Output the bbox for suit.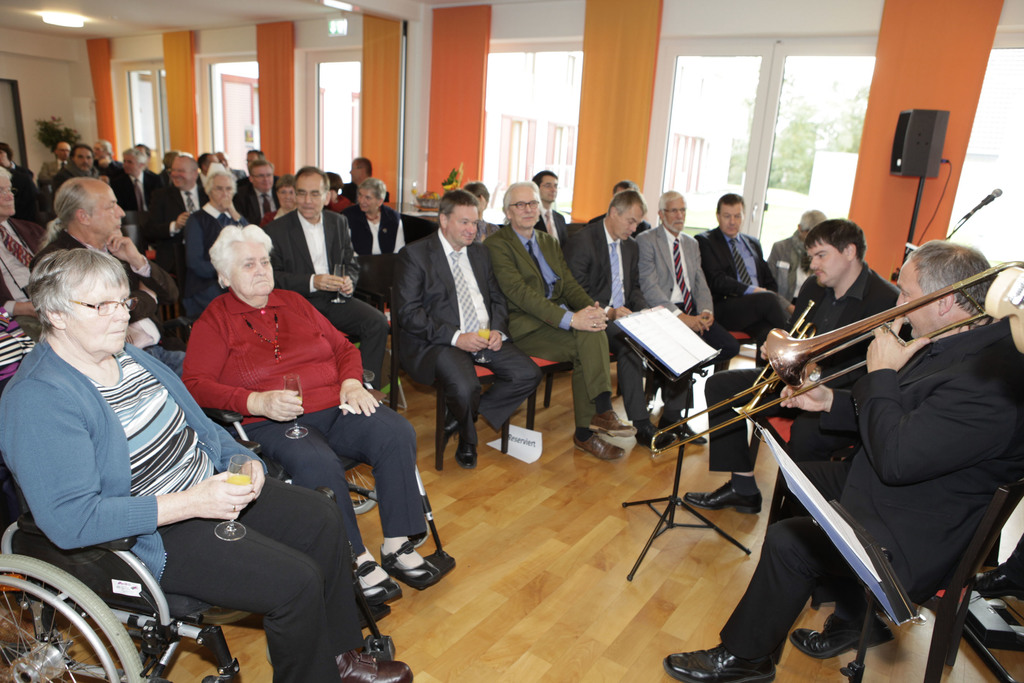
Rect(237, 174, 280, 186).
